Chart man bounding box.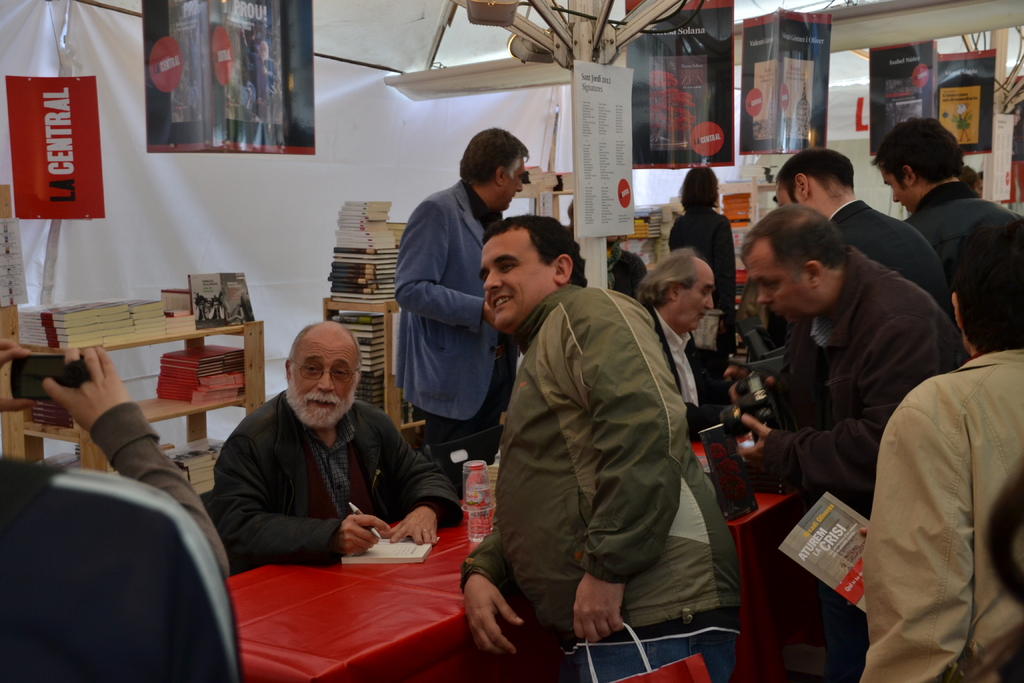
Charted: x1=641, y1=246, x2=714, y2=422.
